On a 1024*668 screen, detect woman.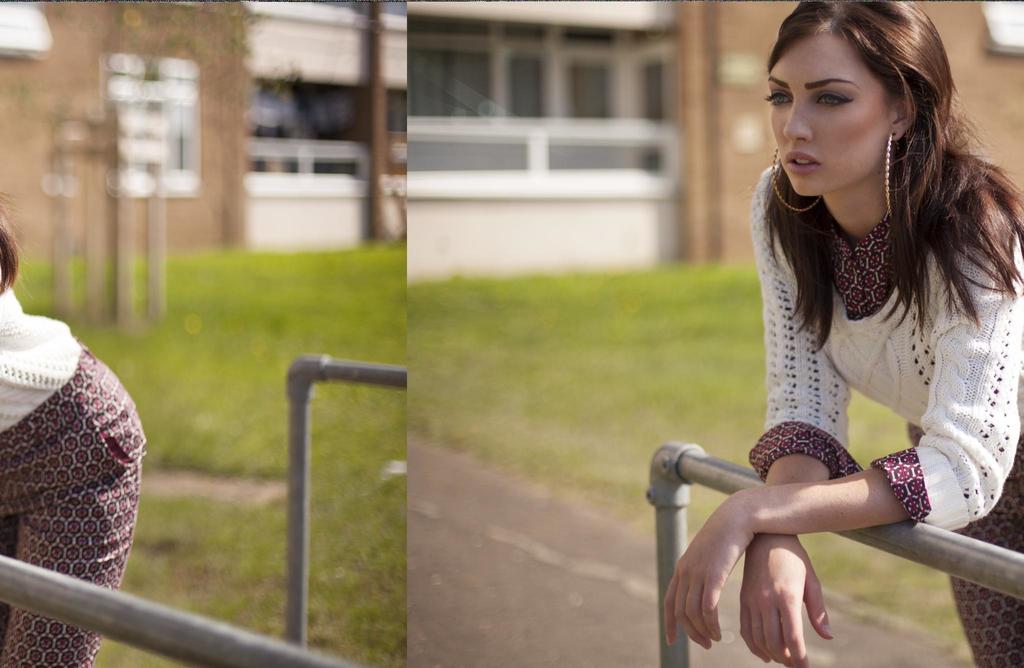
bbox(657, 9, 1016, 665).
